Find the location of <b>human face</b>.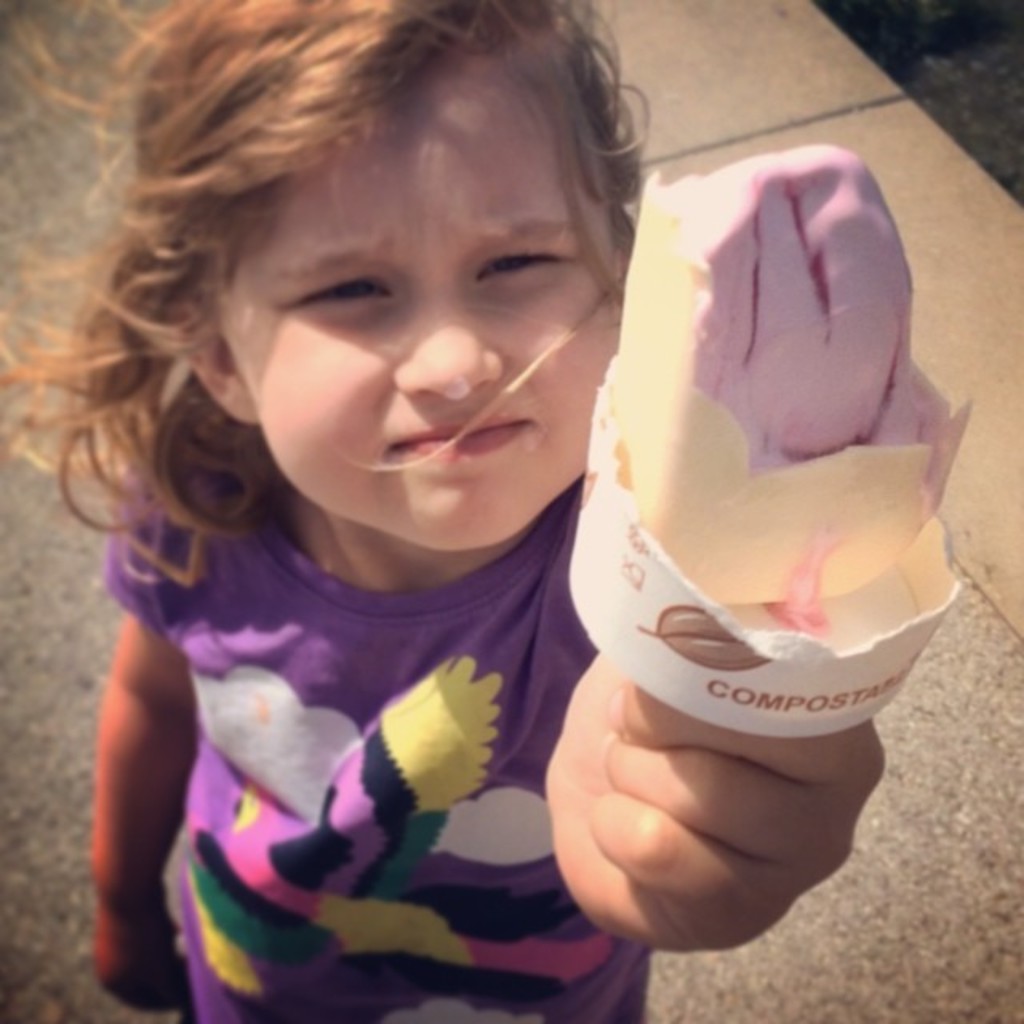
Location: (218,51,613,550).
